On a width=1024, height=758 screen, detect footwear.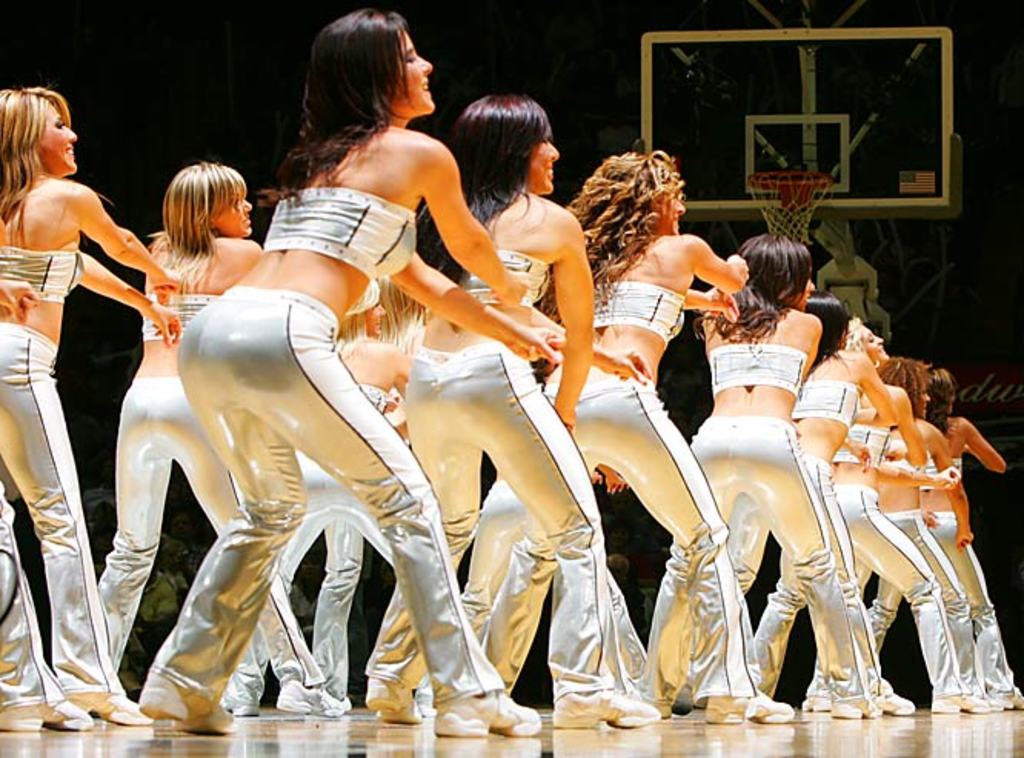
701/687/796/730.
